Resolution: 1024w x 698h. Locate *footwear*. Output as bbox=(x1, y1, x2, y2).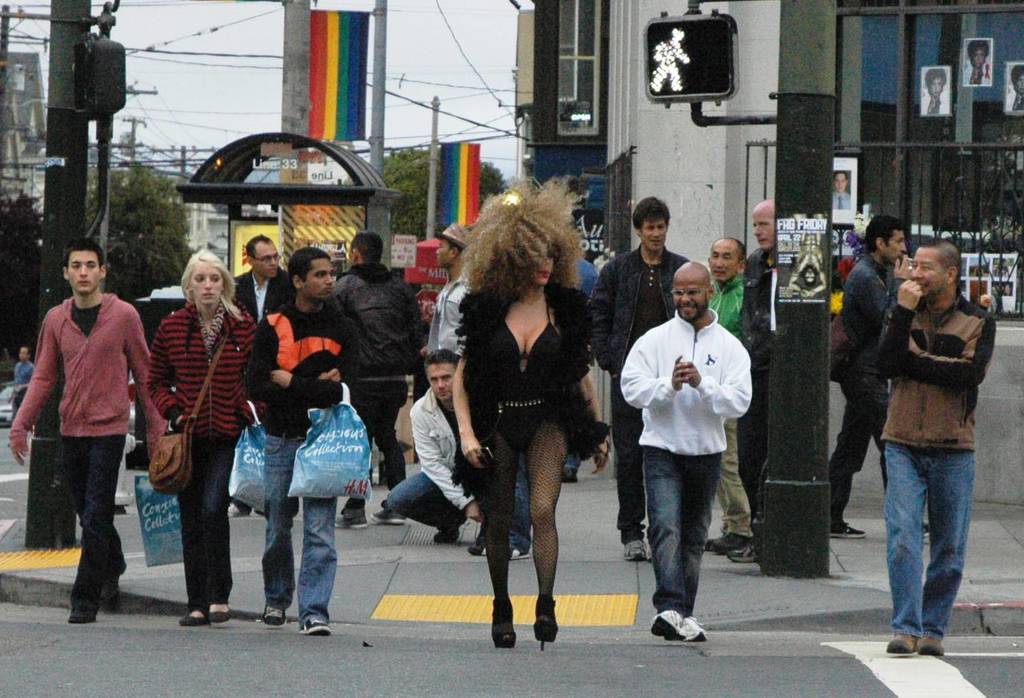
bbox=(488, 542, 528, 558).
